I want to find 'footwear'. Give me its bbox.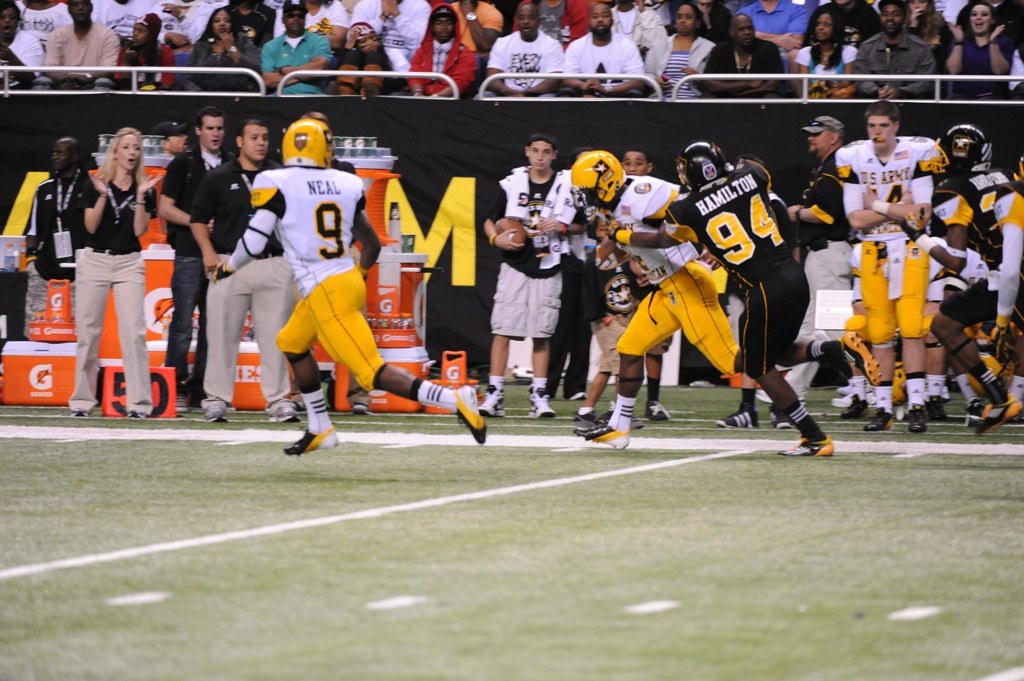
{"left": 927, "top": 396, "right": 942, "bottom": 418}.
